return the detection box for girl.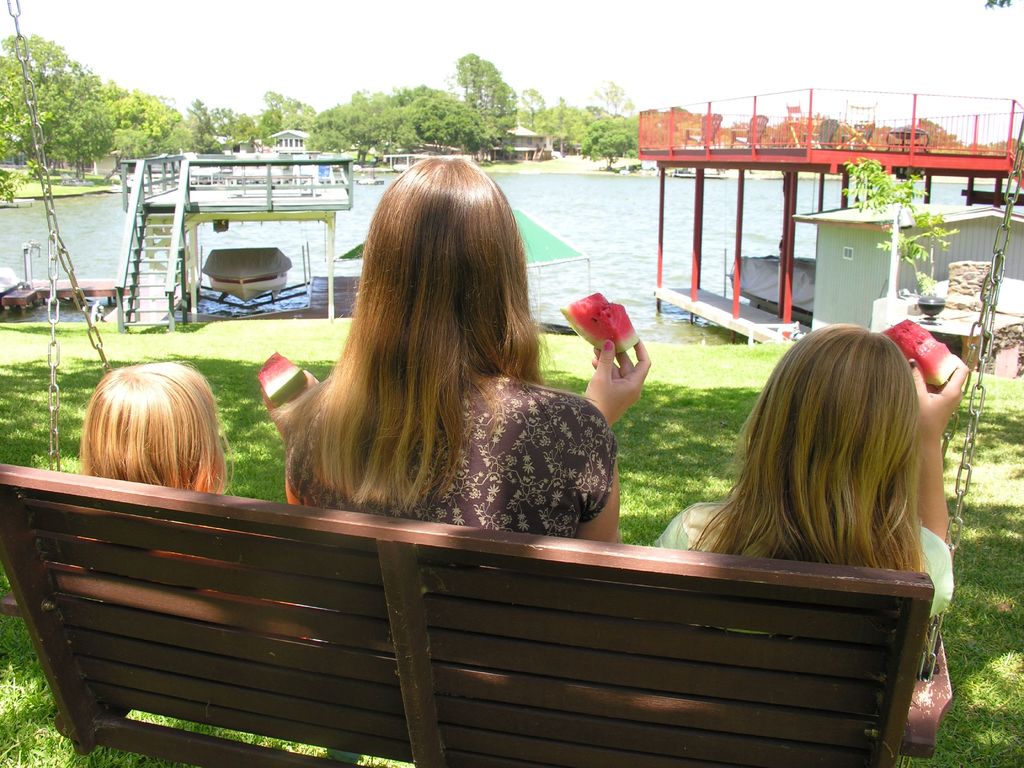
[650,324,969,636].
